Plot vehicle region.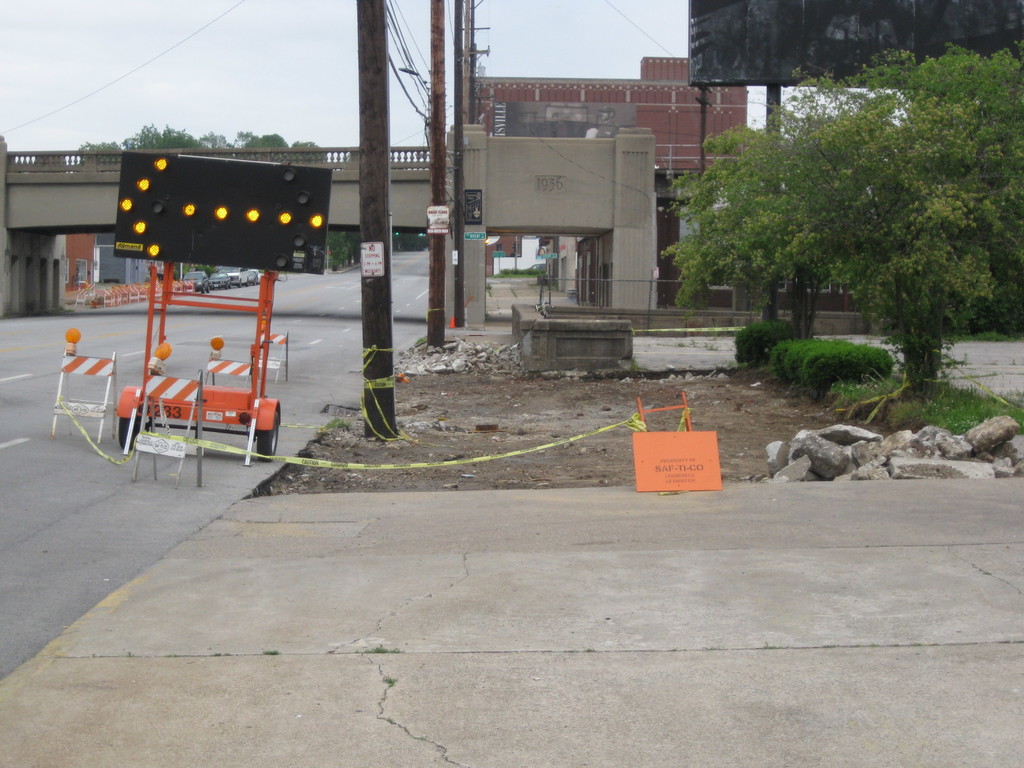
Plotted at Rect(182, 266, 211, 293).
